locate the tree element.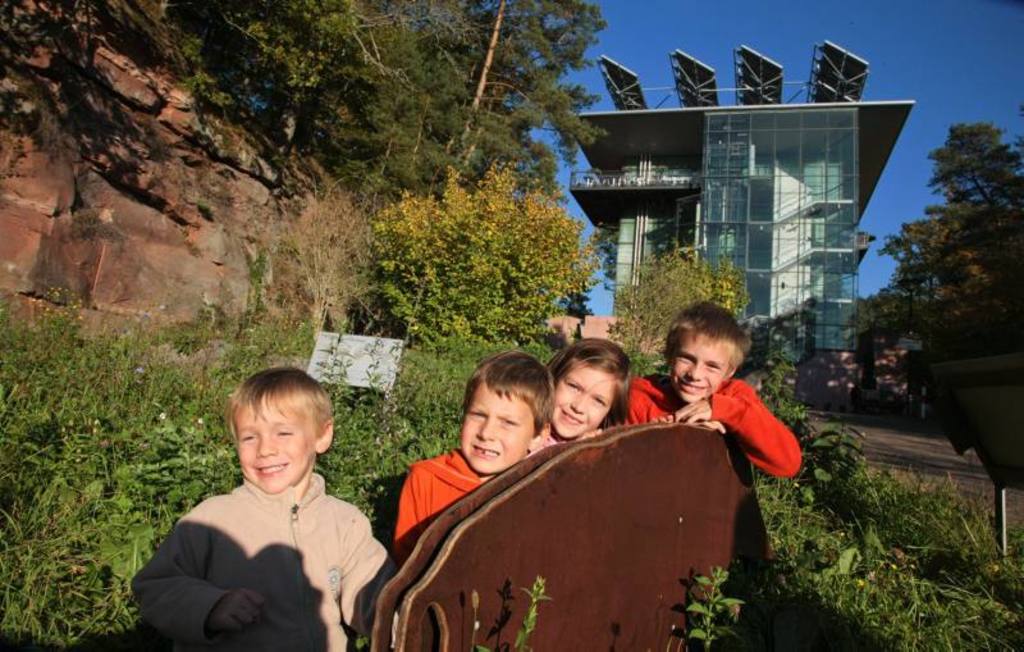
Element bbox: box=[846, 117, 1023, 378].
